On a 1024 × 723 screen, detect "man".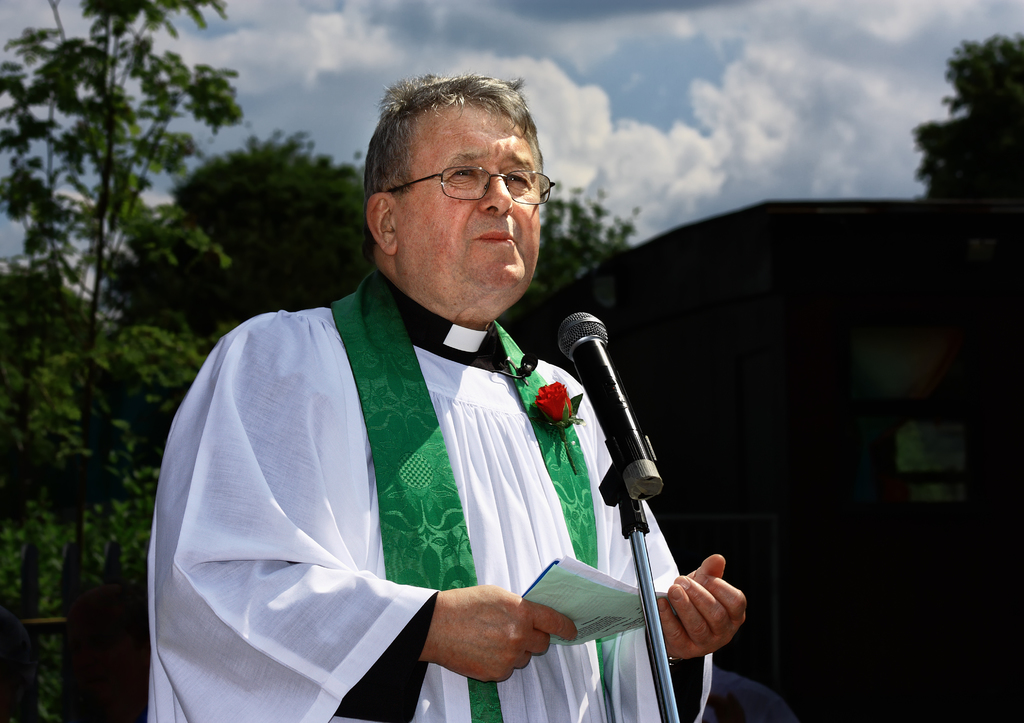
crop(140, 89, 717, 704).
